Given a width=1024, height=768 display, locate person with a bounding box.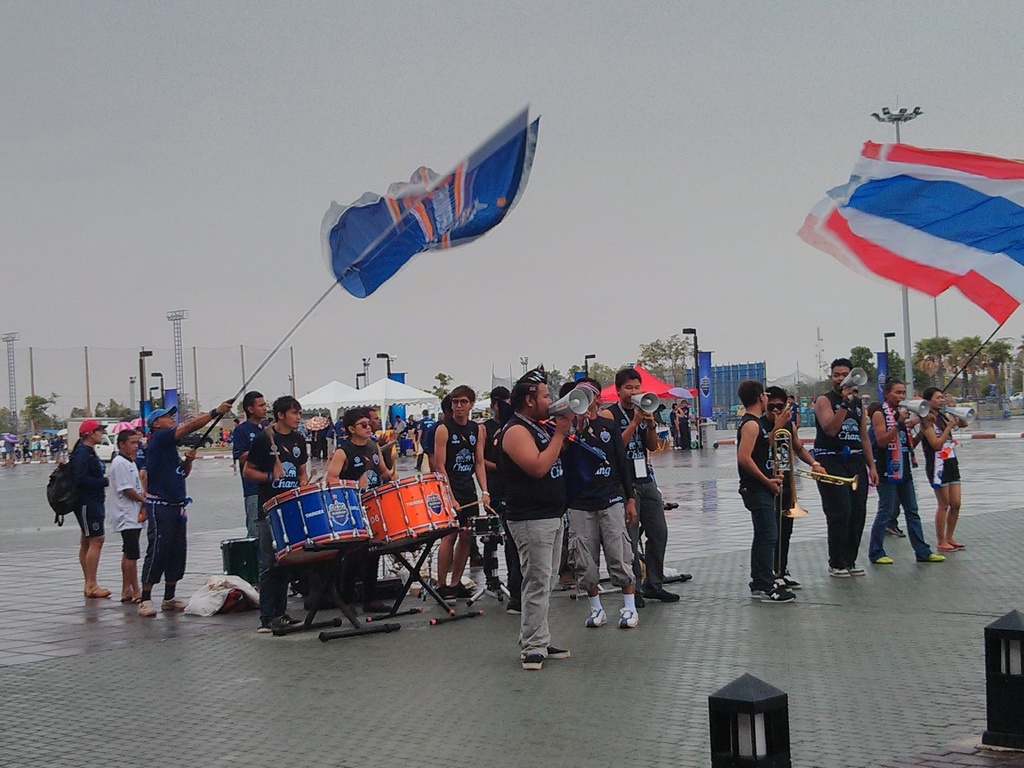
Located: [735,379,794,597].
